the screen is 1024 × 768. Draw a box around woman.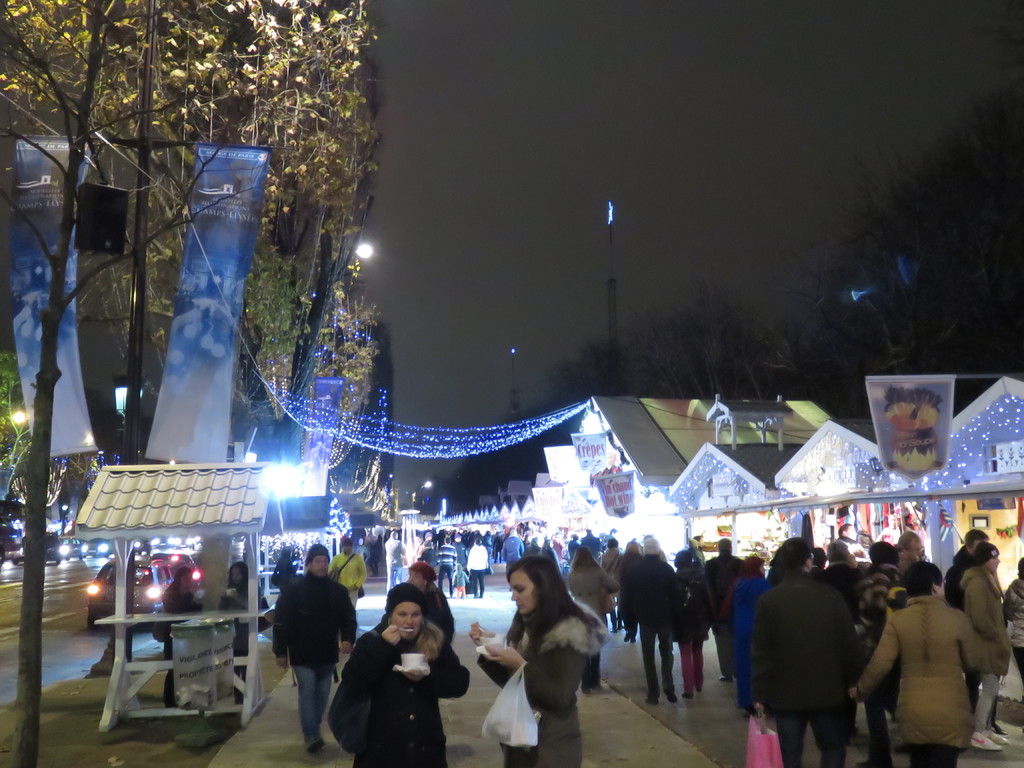
bbox(618, 540, 645, 643).
